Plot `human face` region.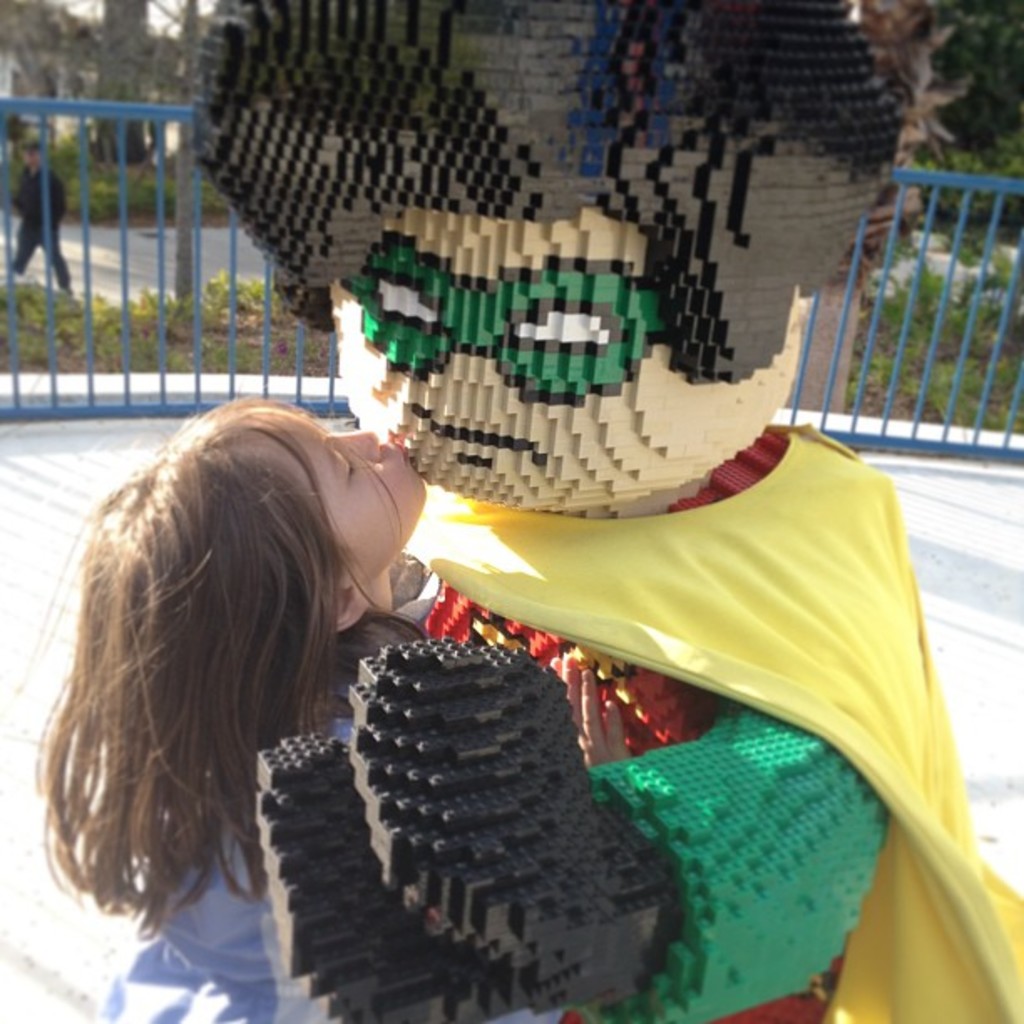
Plotted at BBox(330, 207, 711, 505).
